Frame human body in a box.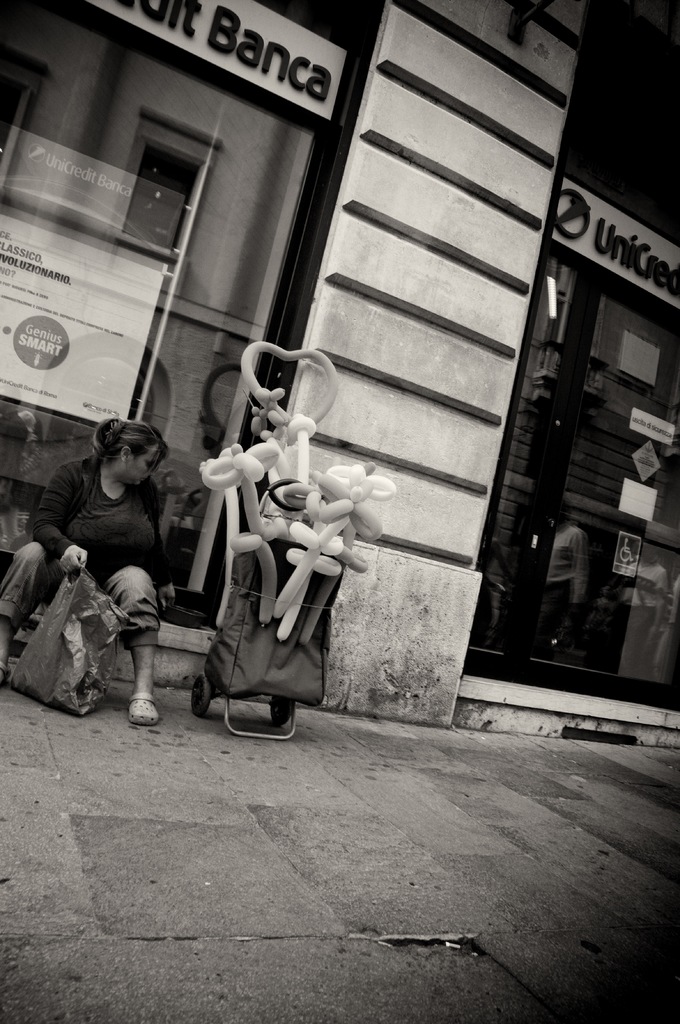
Rect(617, 540, 664, 682).
